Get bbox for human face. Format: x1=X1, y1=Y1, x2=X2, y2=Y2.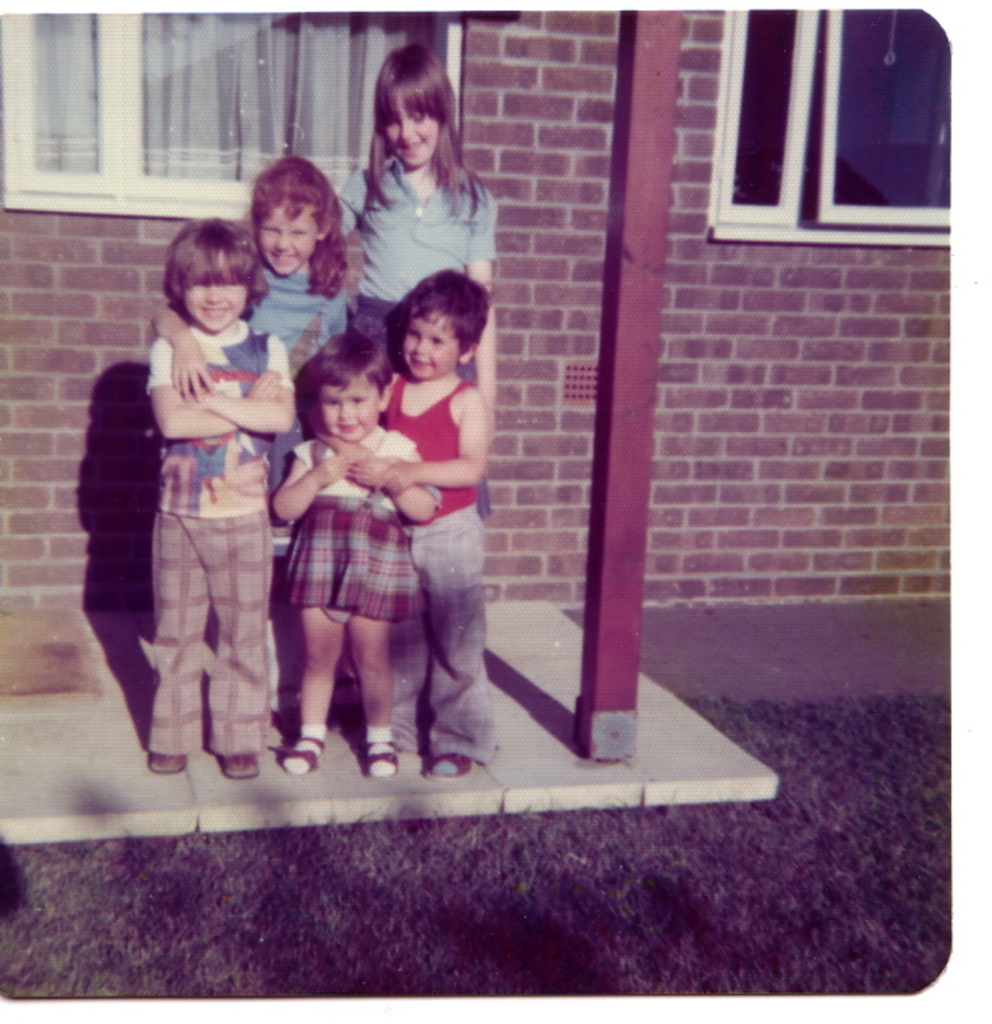
x1=181, y1=258, x2=247, y2=334.
